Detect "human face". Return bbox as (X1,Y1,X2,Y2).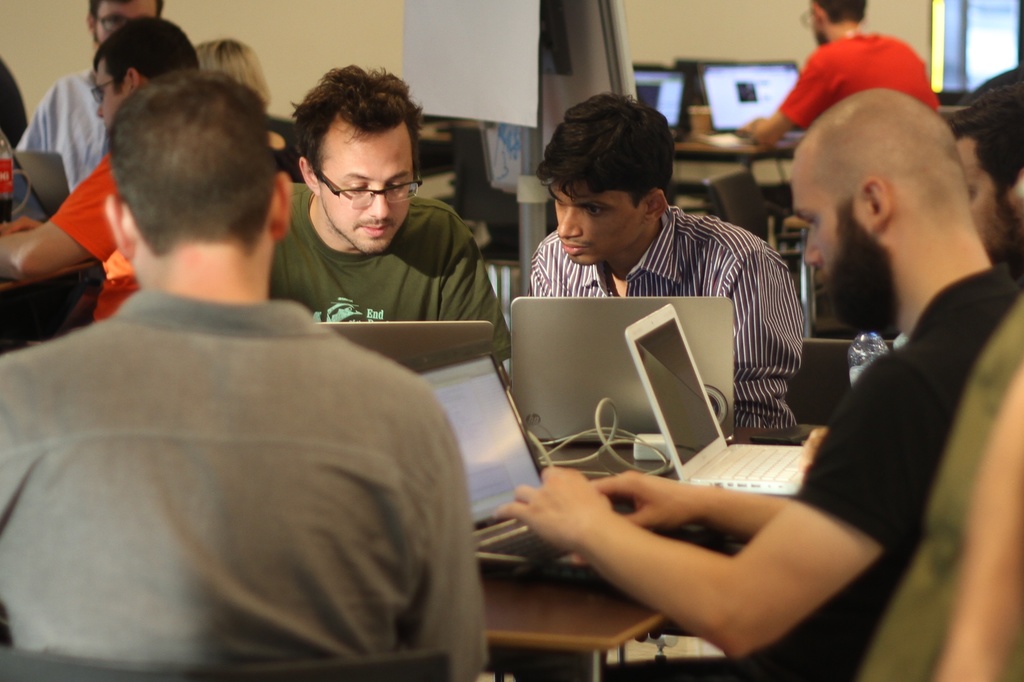
(325,107,413,254).
